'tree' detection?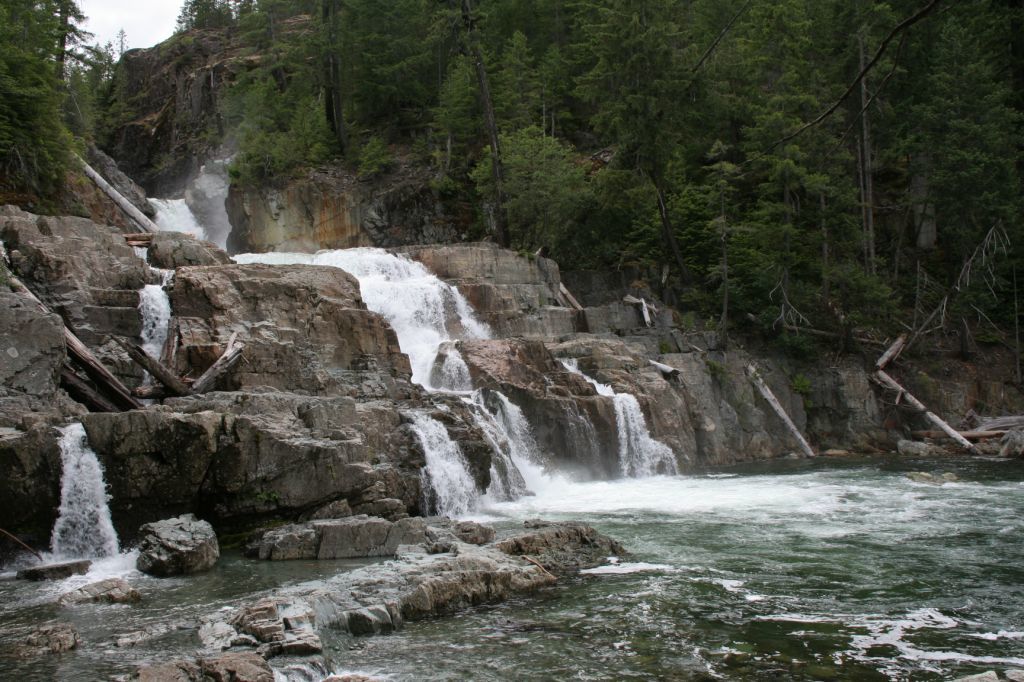
pyautogui.locateOnScreen(891, 9, 1022, 281)
